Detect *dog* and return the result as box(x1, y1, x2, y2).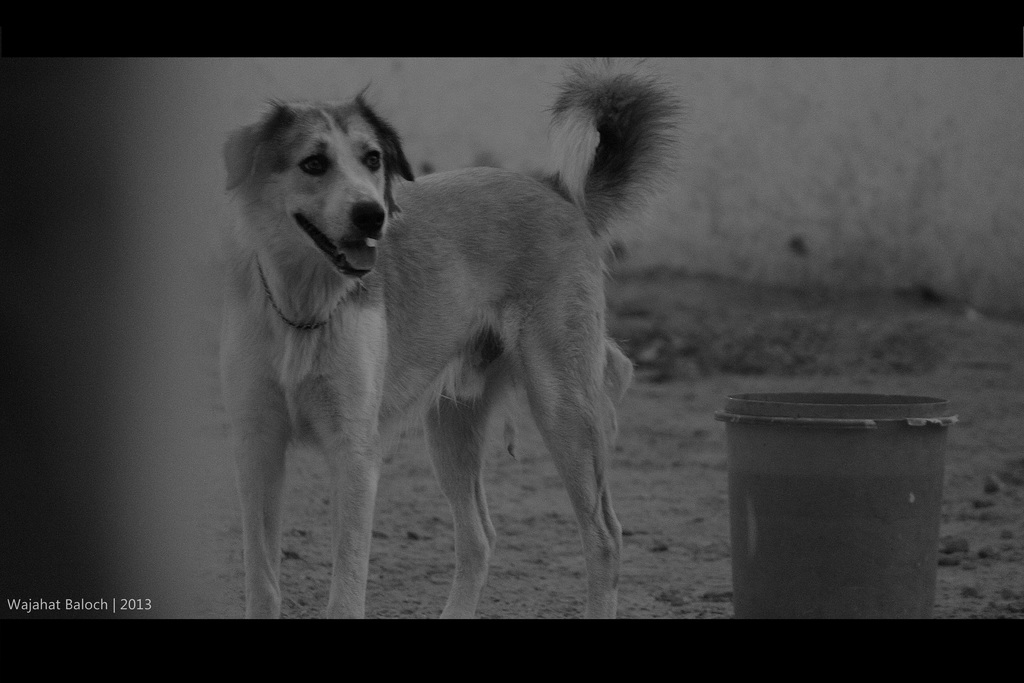
box(216, 54, 694, 621).
